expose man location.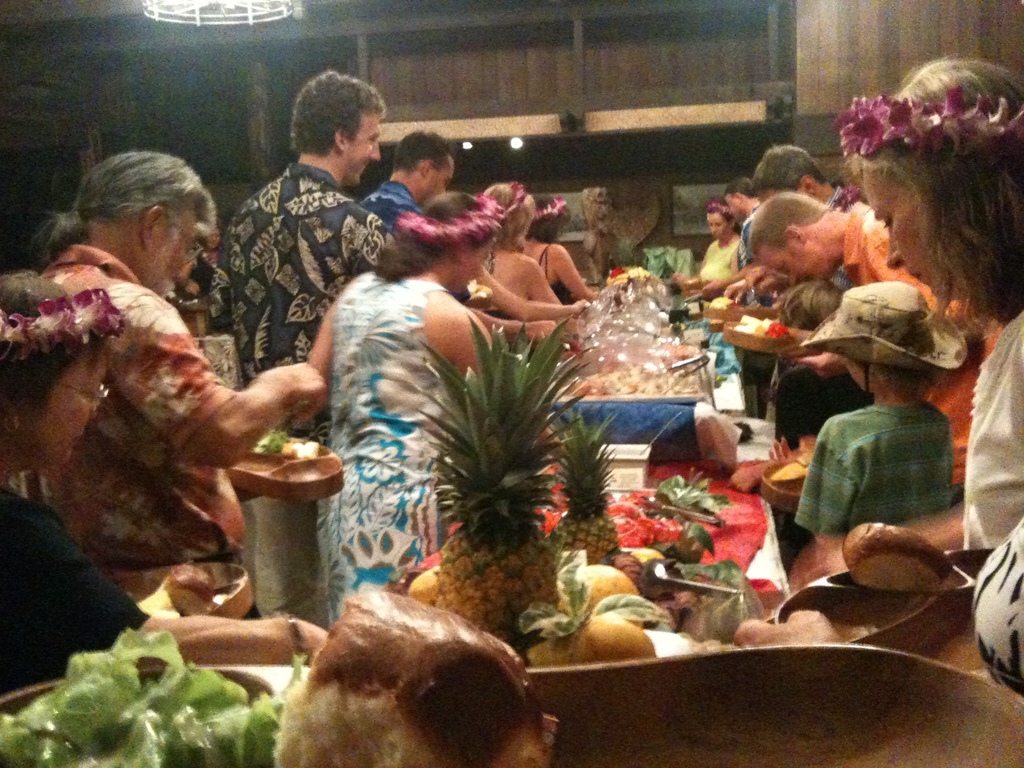
Exposed at [left=752, top=147, right=858, bottom=216].
